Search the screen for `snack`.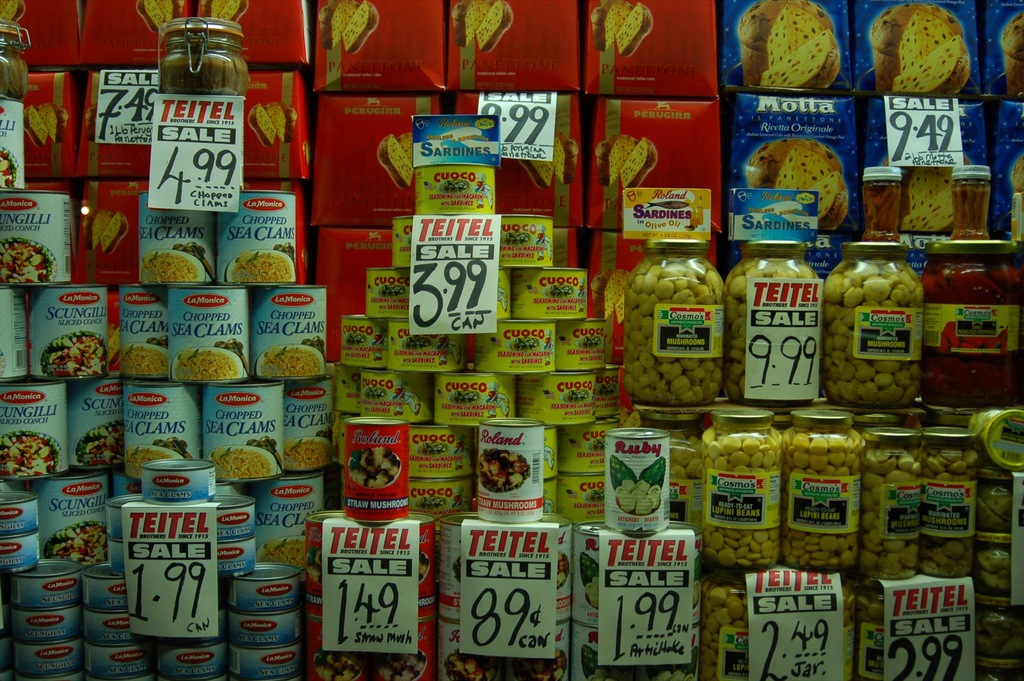
Found at bbox(20, 104, 68, 144).
